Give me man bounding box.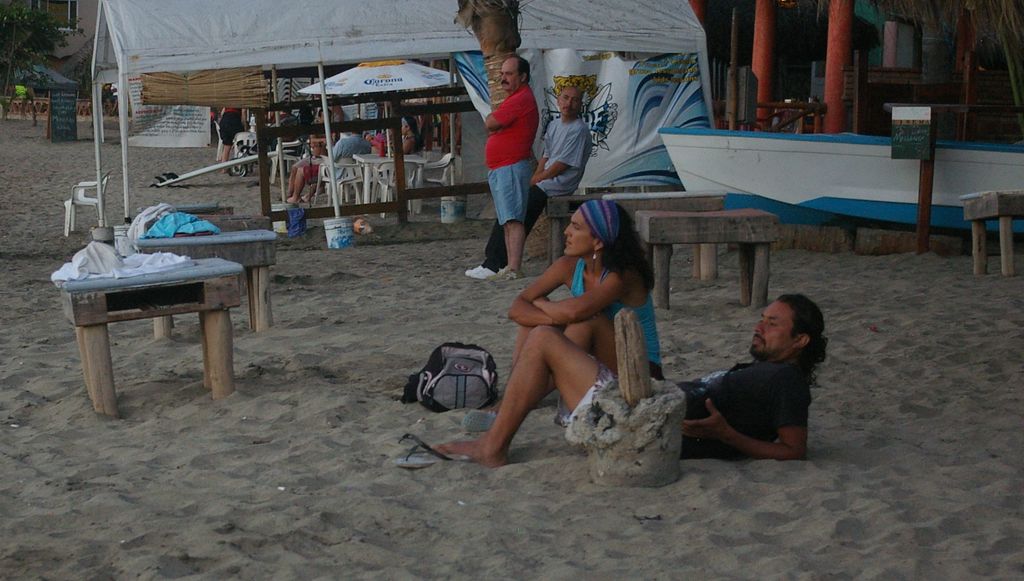
crop(328, 127, 374, 179).
